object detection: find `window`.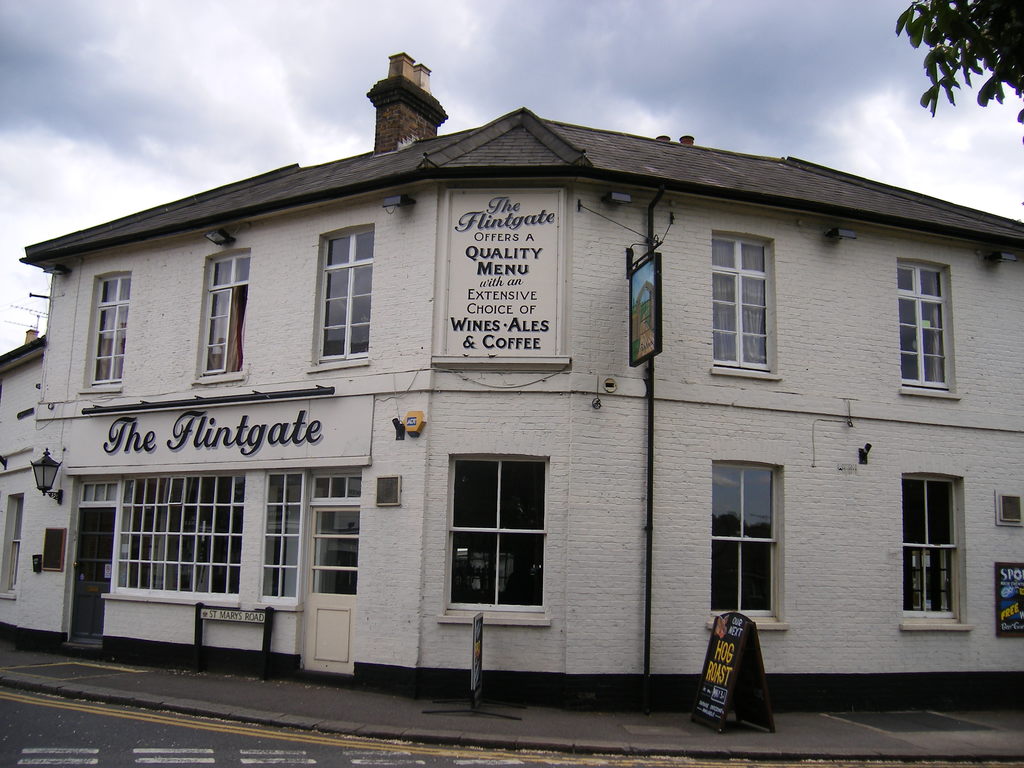
bbox=[713, 229, 775, 371].
